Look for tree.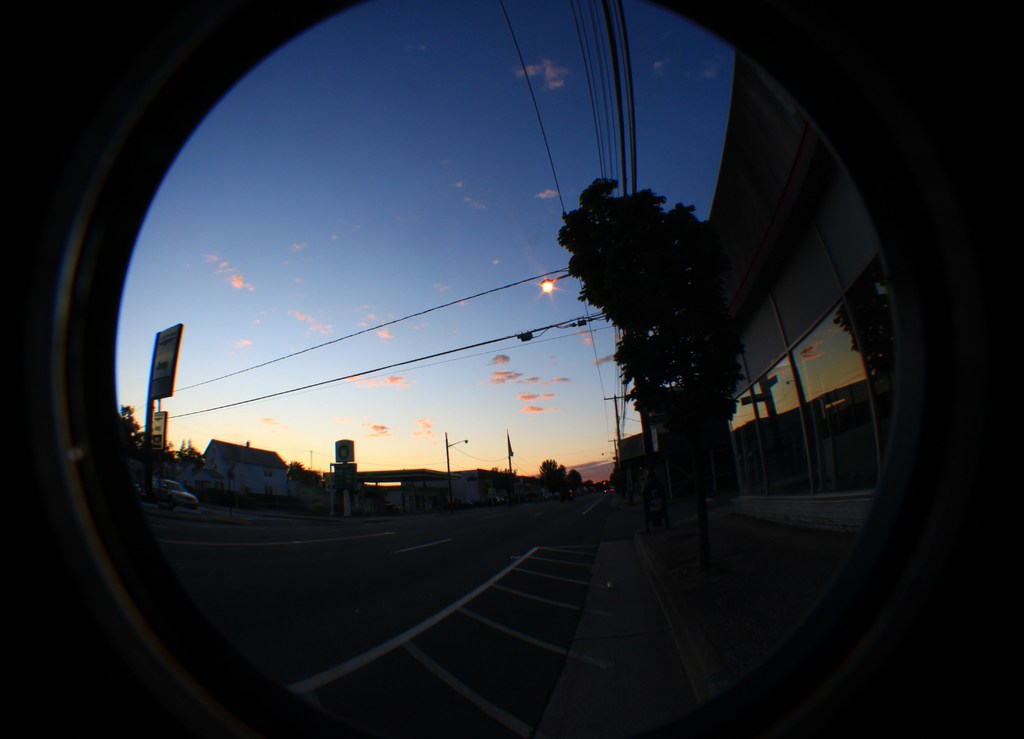
Found: (x1=557, y1=174, x2=748, y2=461).
